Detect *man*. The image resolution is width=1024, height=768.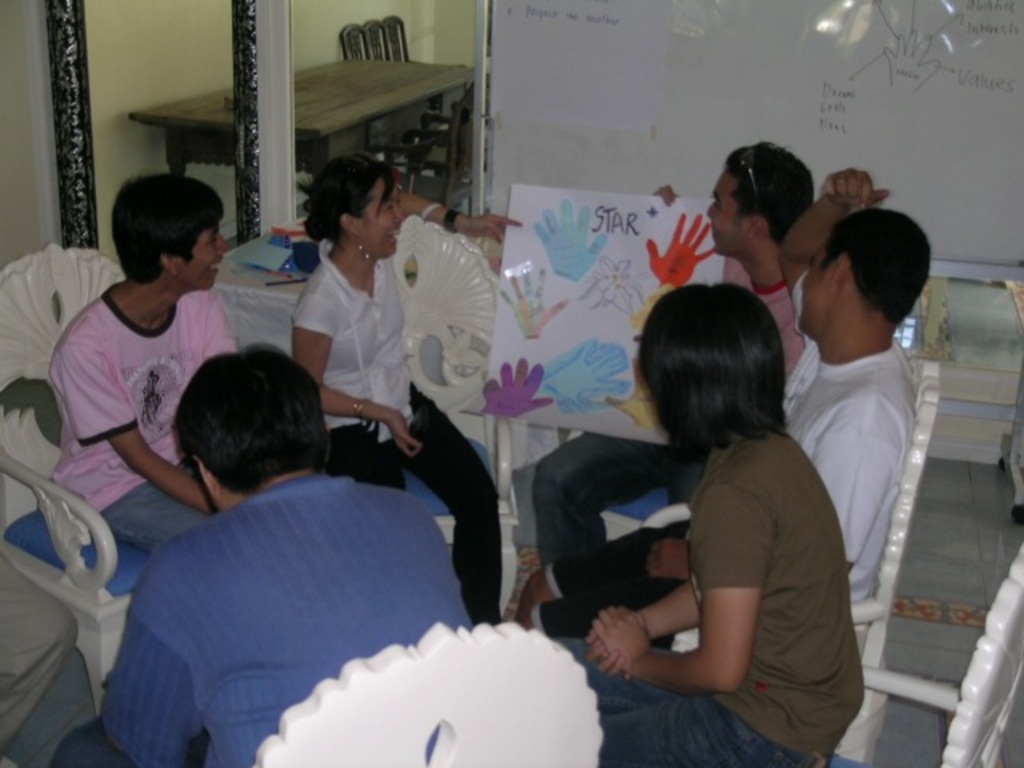
549, 278, 869, 766.
